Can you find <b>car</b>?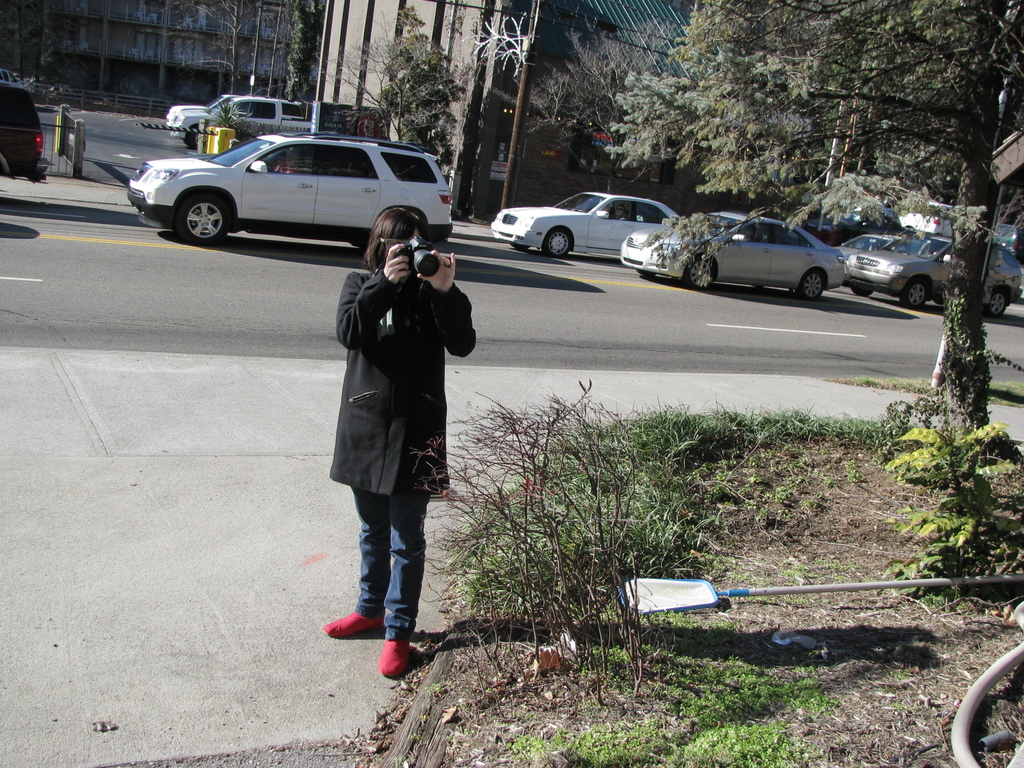
Yes, bounding box: (826, 224, 902, 270).
